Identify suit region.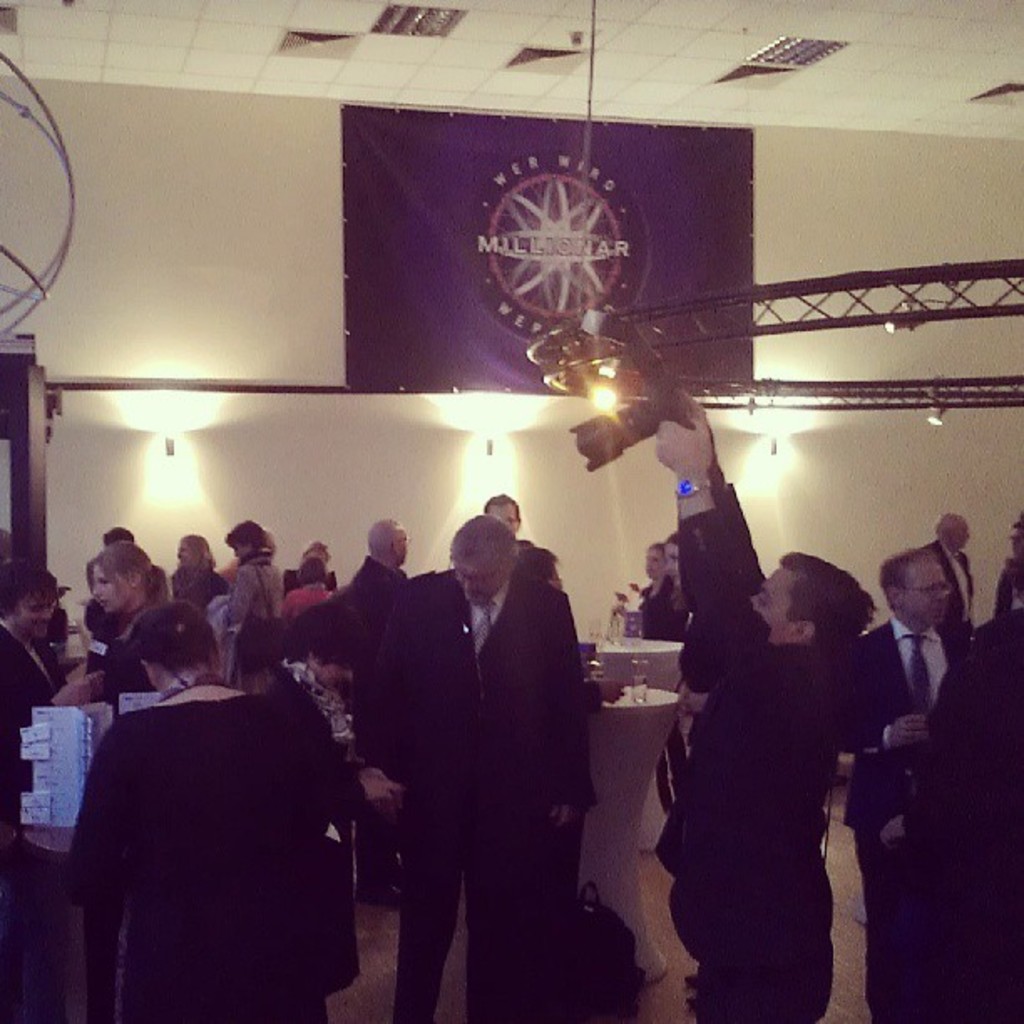
Region: [929, 537, 975, 637].
